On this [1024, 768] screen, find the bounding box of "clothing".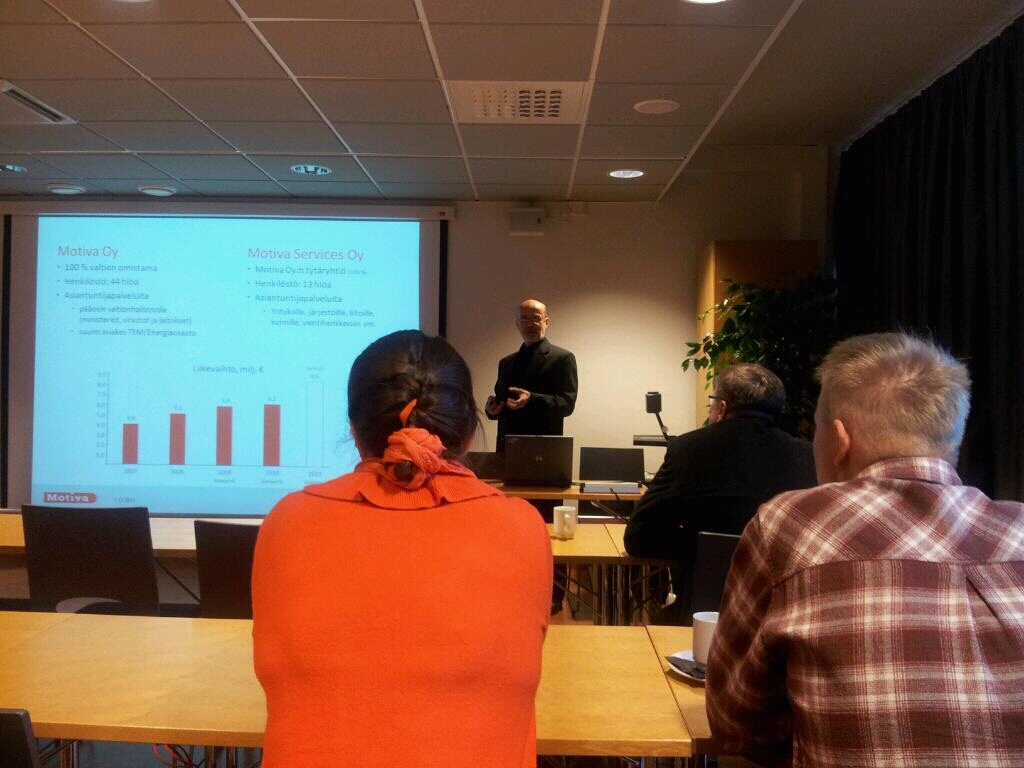
Bounding box: 622 414 818 625.
